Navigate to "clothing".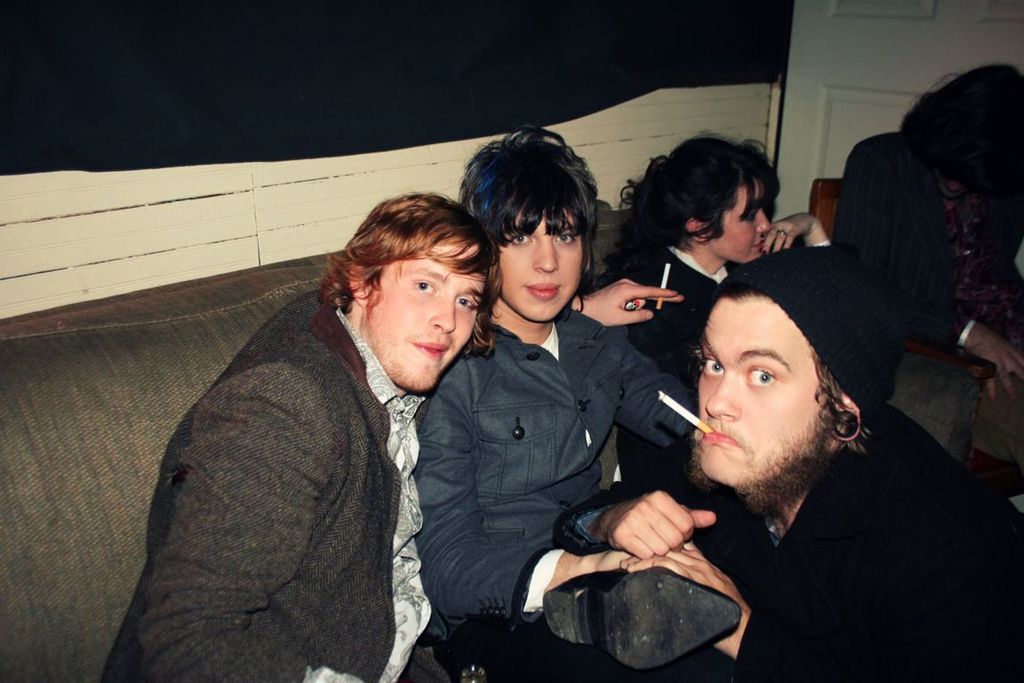
Navigation target: [left=613, top=246, right=750, bottom=488].
